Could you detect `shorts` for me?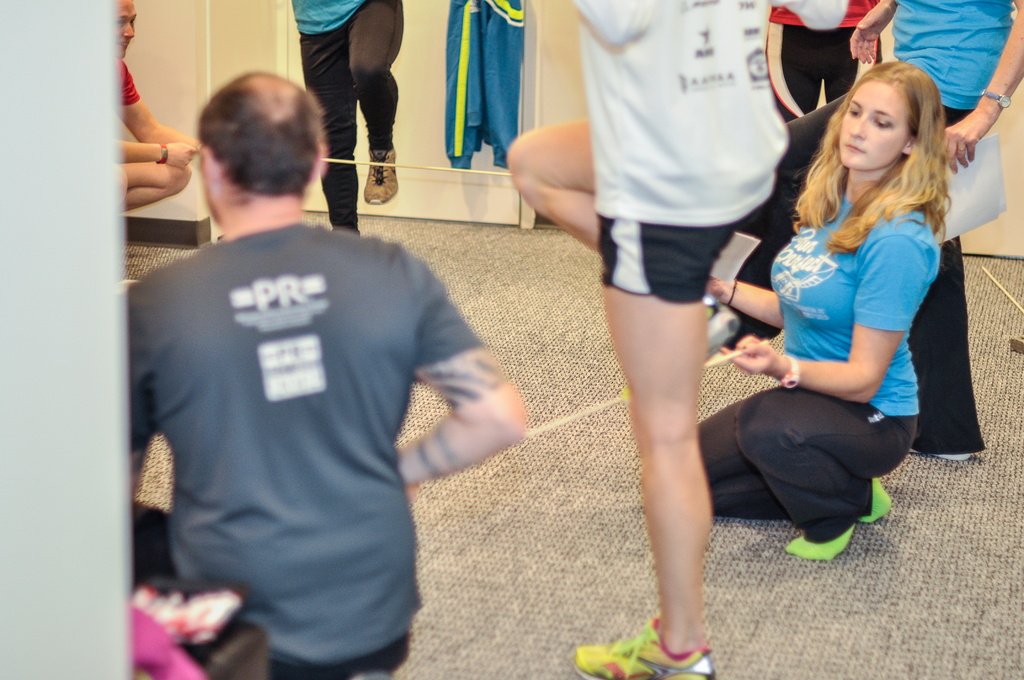
Detection result: (587,200,774,306).
